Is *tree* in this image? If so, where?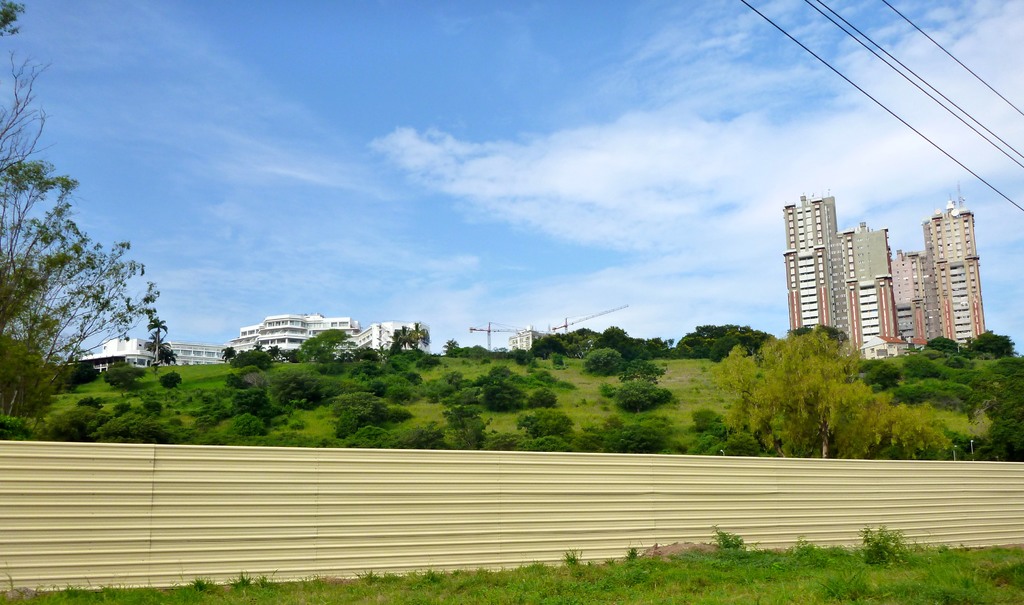
Yes, at region(713, 329, 947, 455).
